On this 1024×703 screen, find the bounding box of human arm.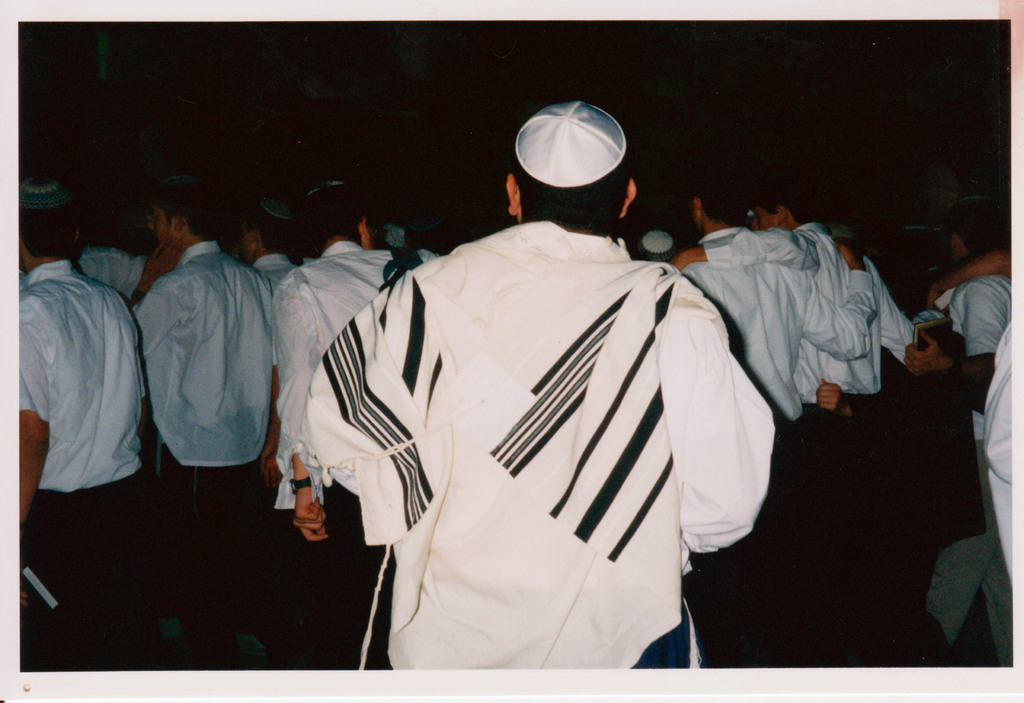
Bounding box: left=19, top=297, right=58, bottom=524.
